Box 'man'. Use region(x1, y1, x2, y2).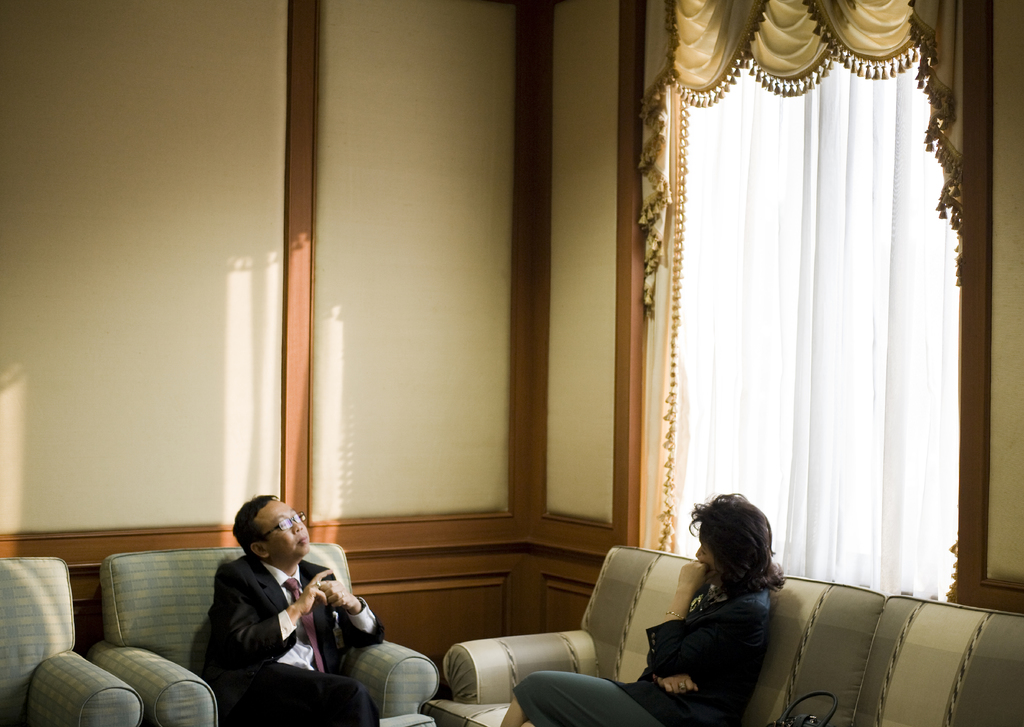
region(173, 509, 405, 707).
